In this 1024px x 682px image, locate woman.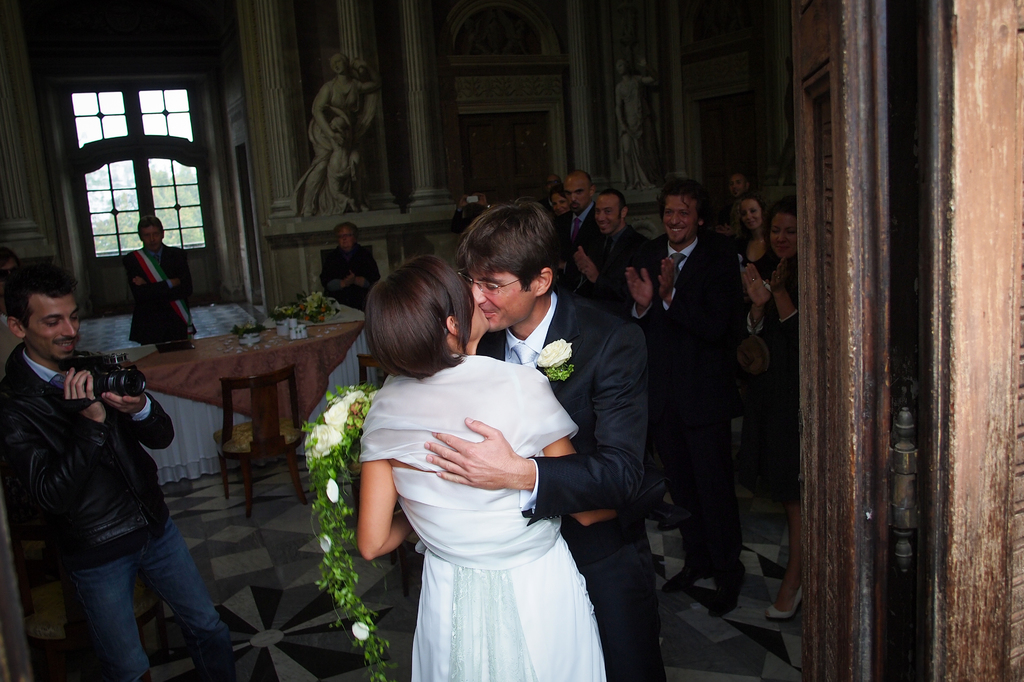
Bounding box: (x1=737, y1=196, x2=808, y2=619).
